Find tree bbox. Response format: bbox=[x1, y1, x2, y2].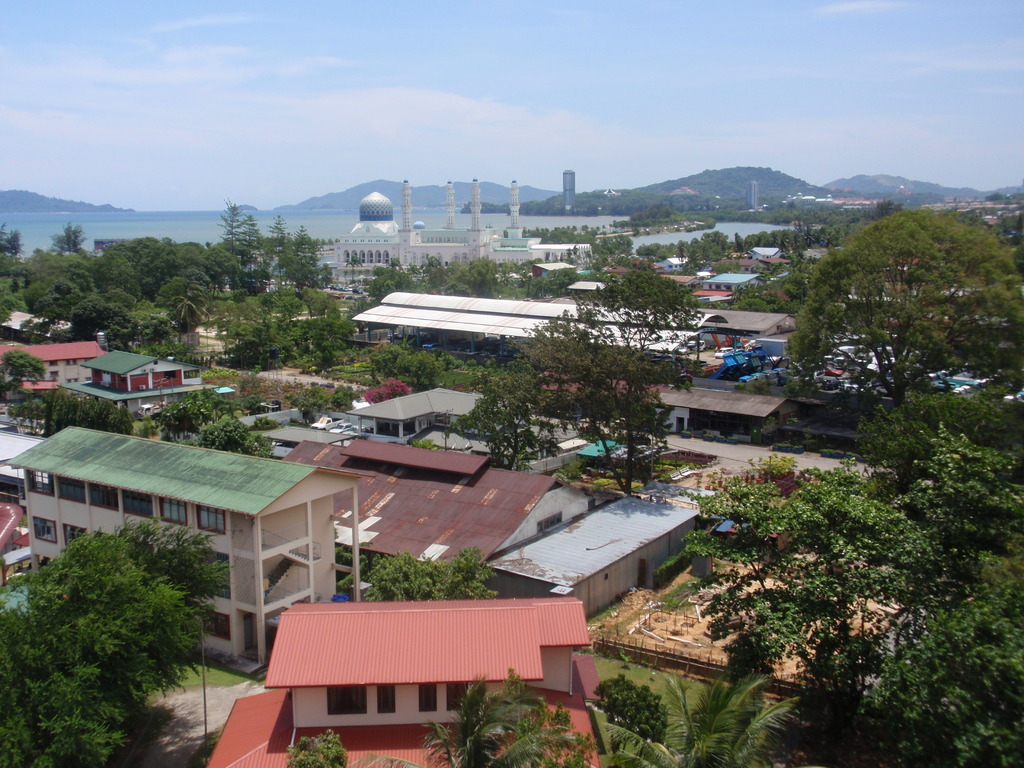
bbox=[330, 381, 365, 410].
